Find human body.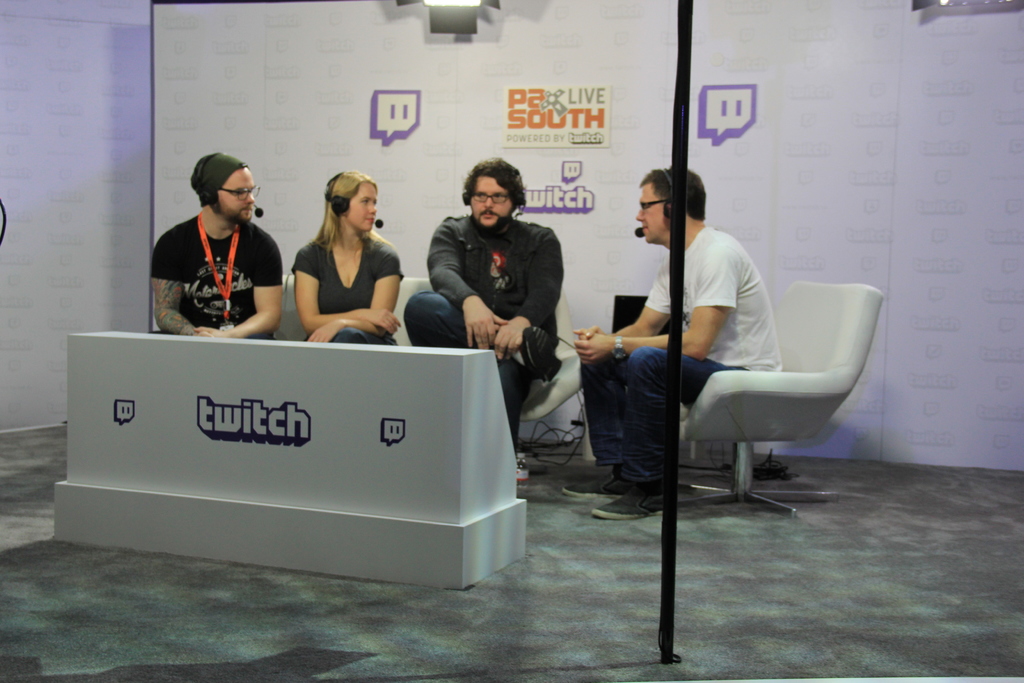
l=575, t=161, r=779, b=507.
